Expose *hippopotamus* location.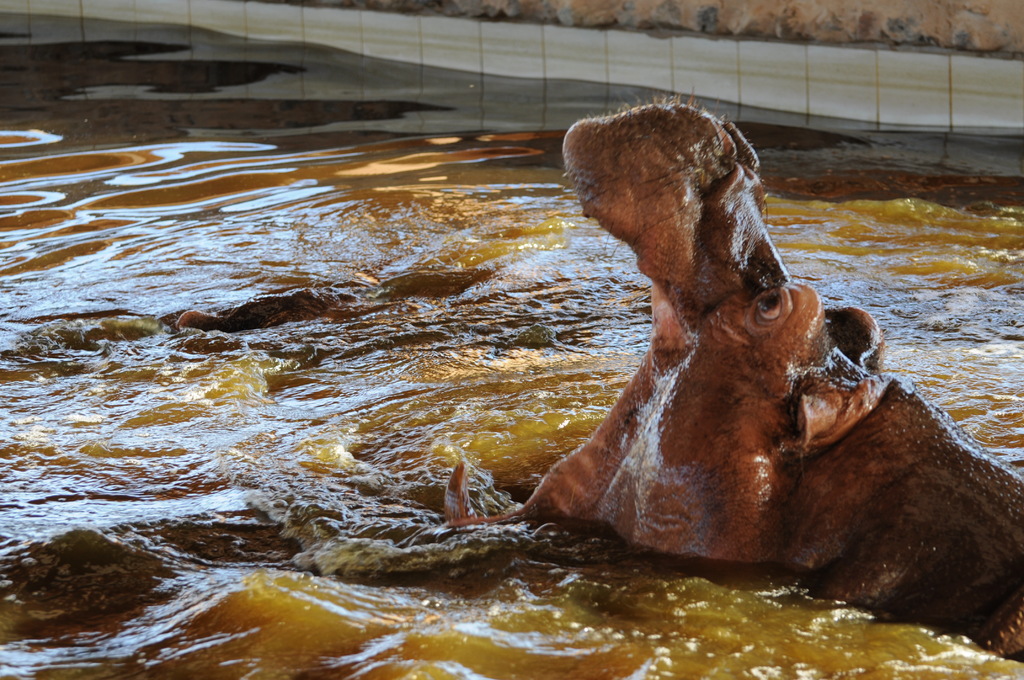
Exposed at {"left": 437, "top": 88, "right": 1023, "bottom": 670}.
